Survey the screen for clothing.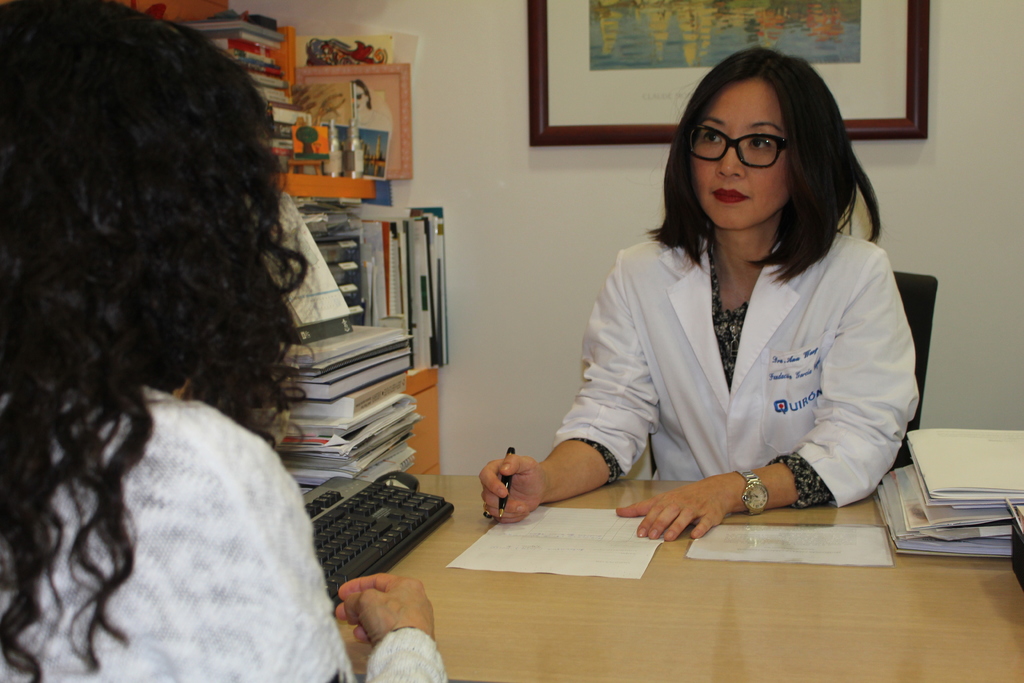
Survey found: region(0, 384, 452, 682).
